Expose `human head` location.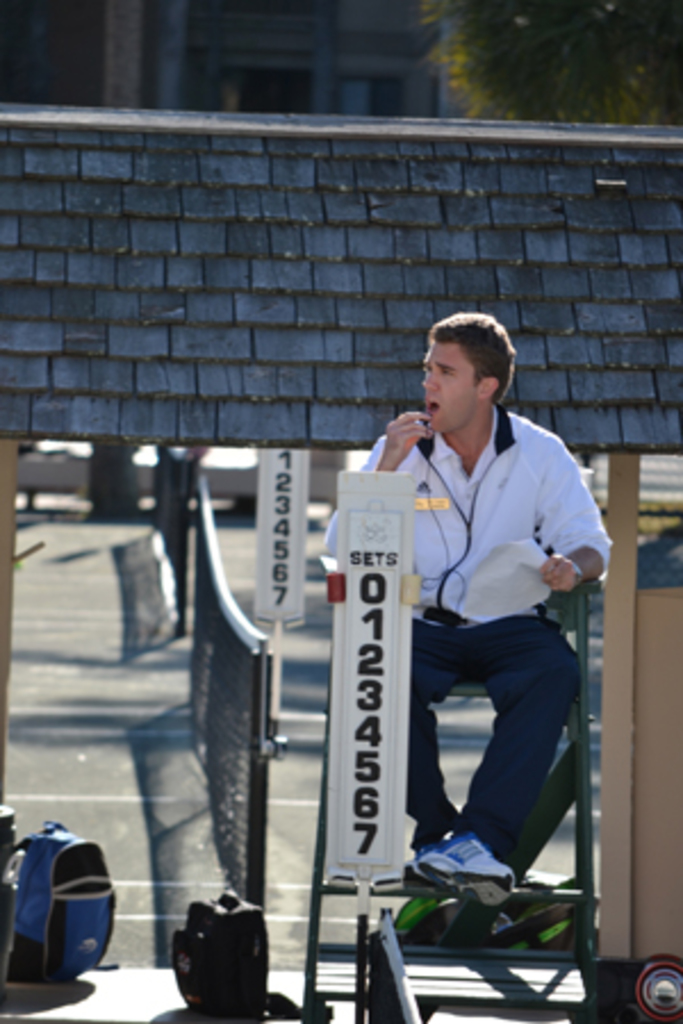
Exposed at [405,298,526,421].
